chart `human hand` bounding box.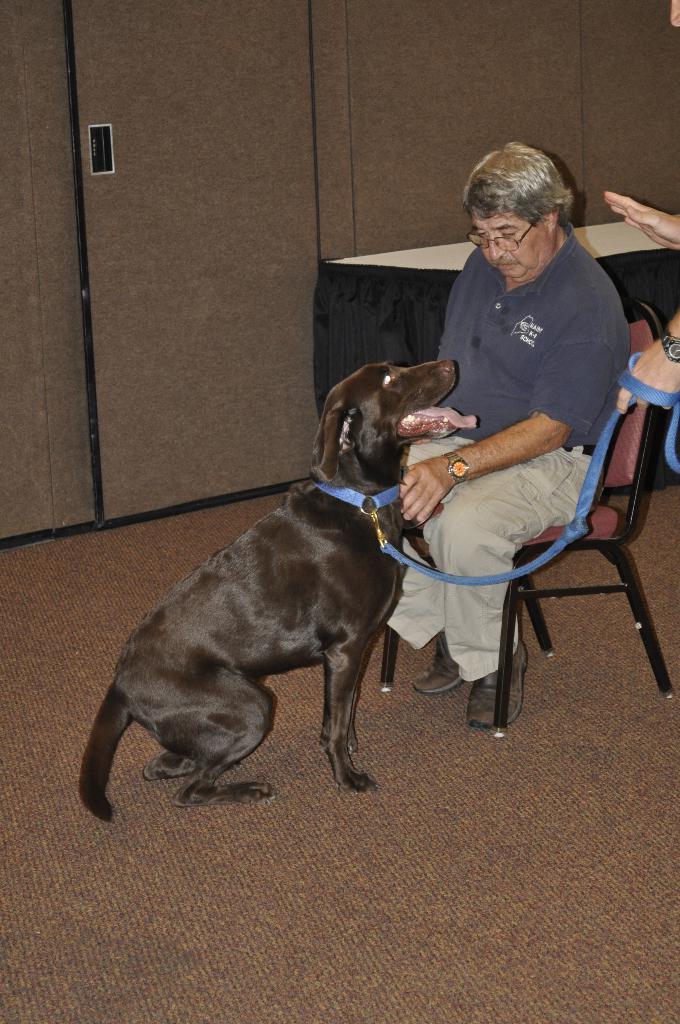
Charted: 612, 340, 679, 415.
